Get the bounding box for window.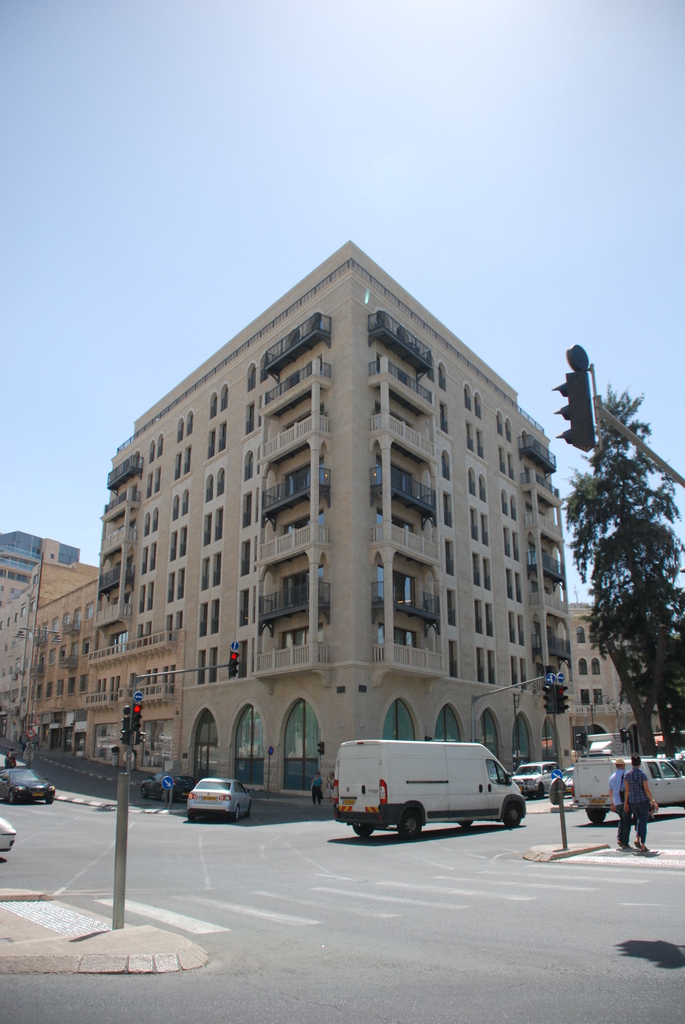
x1=35, y1=685, x2=45, y2=699.
